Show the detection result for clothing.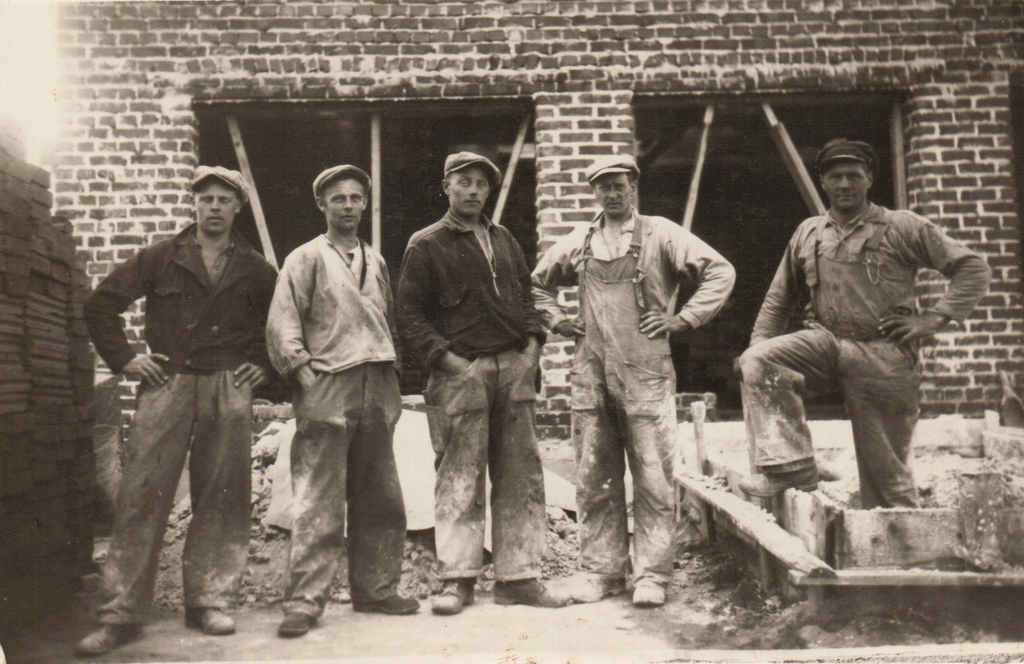
left=258, top=229, right=425, bottom=614.
